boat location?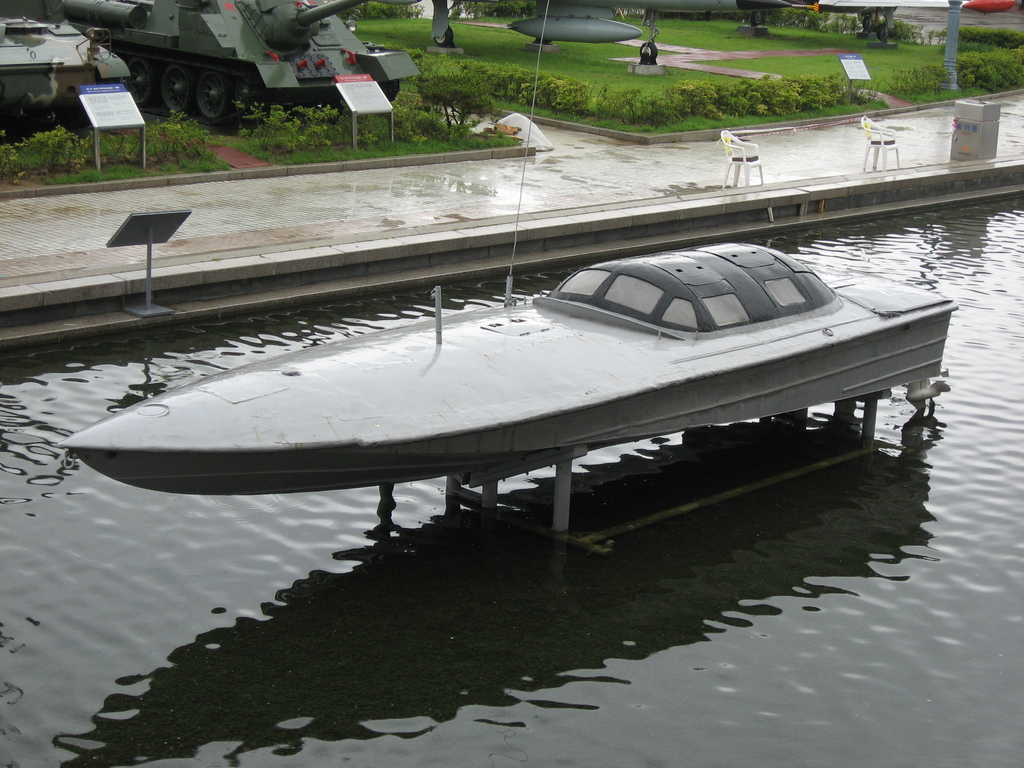
{"x1": 72, "y1": 220, "x2": 986, "y2": 553}
